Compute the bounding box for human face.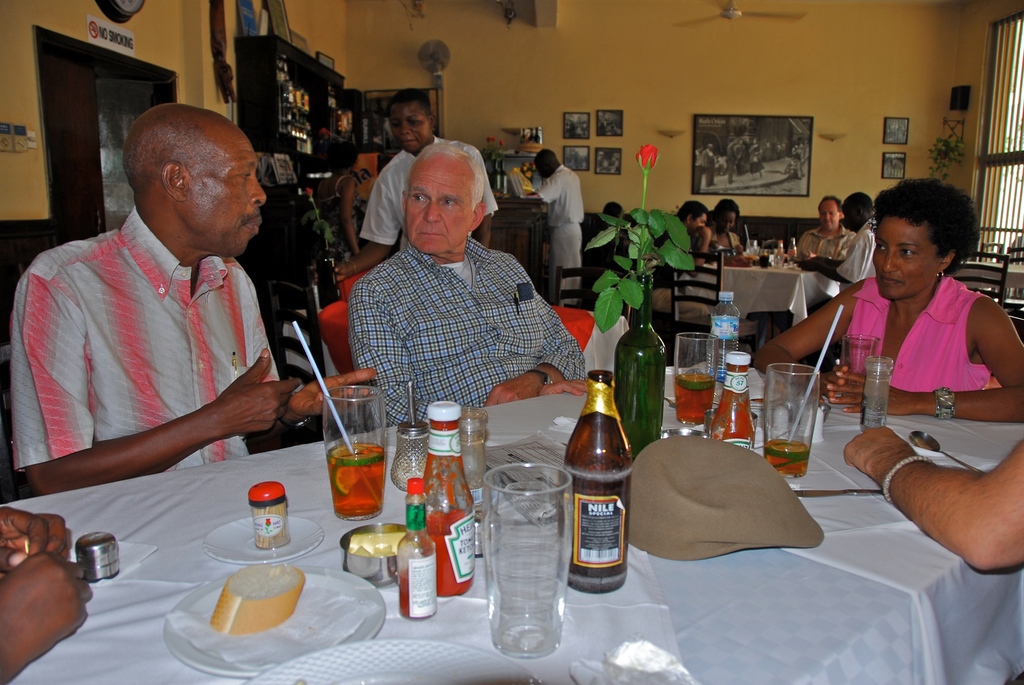
box(186, 129, 268, 261).
